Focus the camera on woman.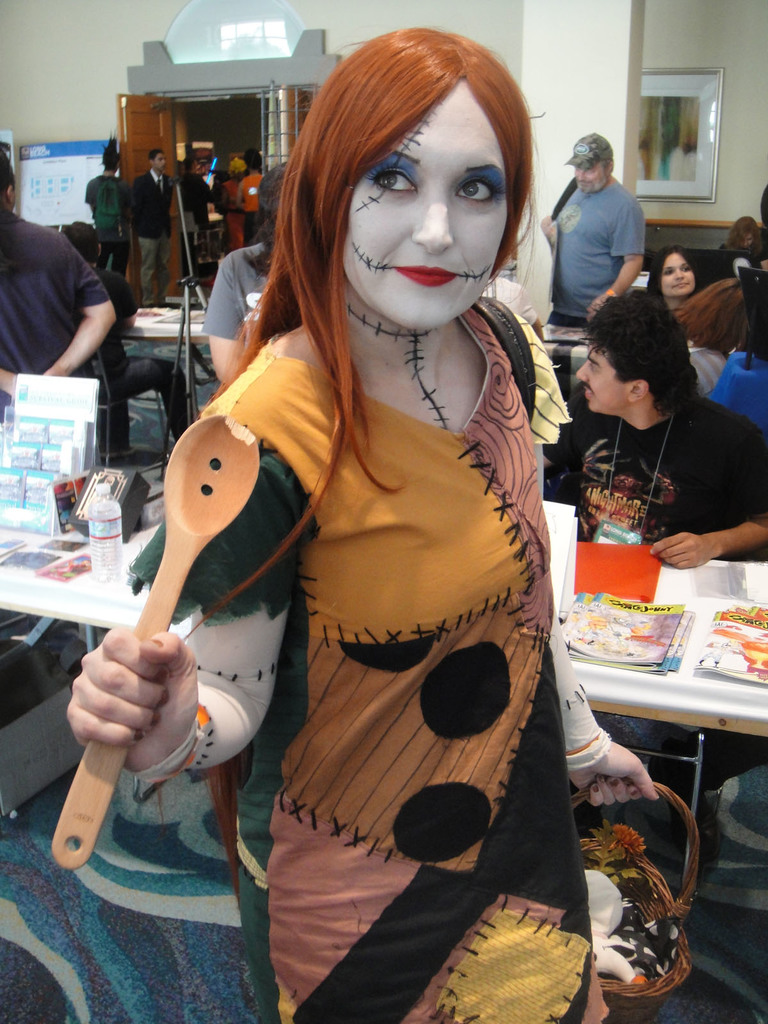
Focus region: (671,277,746,359).
